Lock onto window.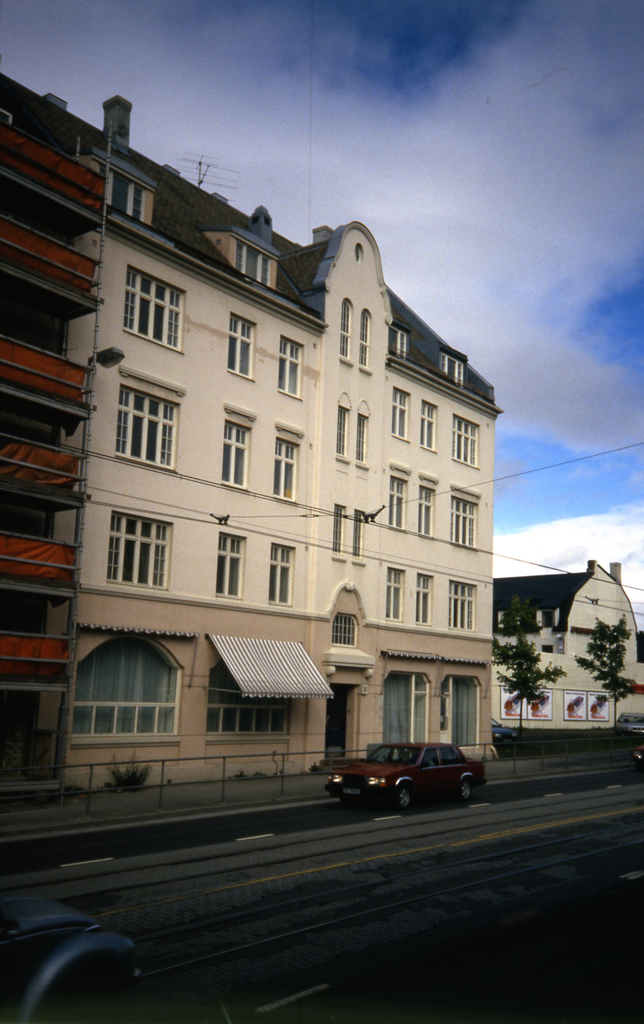
Locked: <region>275, 431, 300, 505</region>.
